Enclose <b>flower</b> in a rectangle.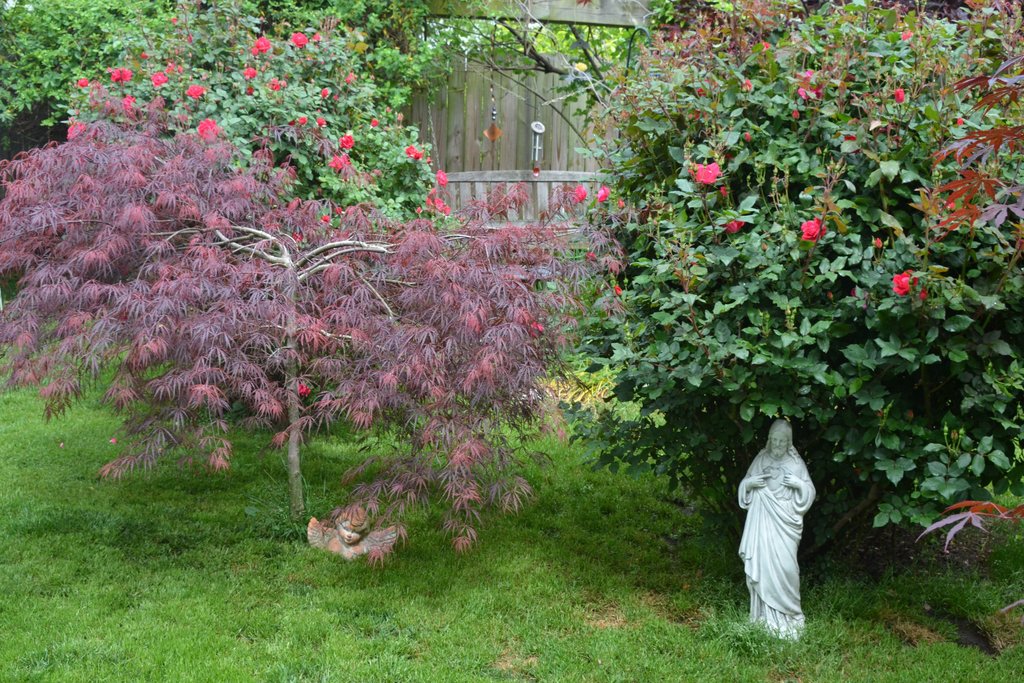
<box>430,190,440,196</box>.
